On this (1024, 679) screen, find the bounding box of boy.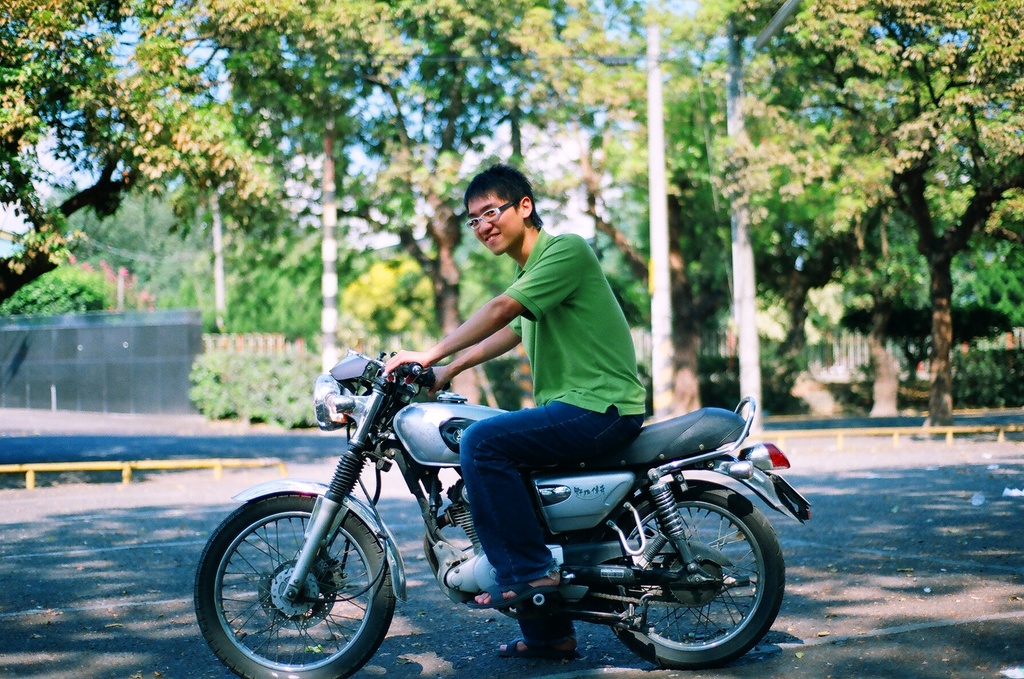
Bounding box: (x1=372, y1=153, x2=659, y2=657).
